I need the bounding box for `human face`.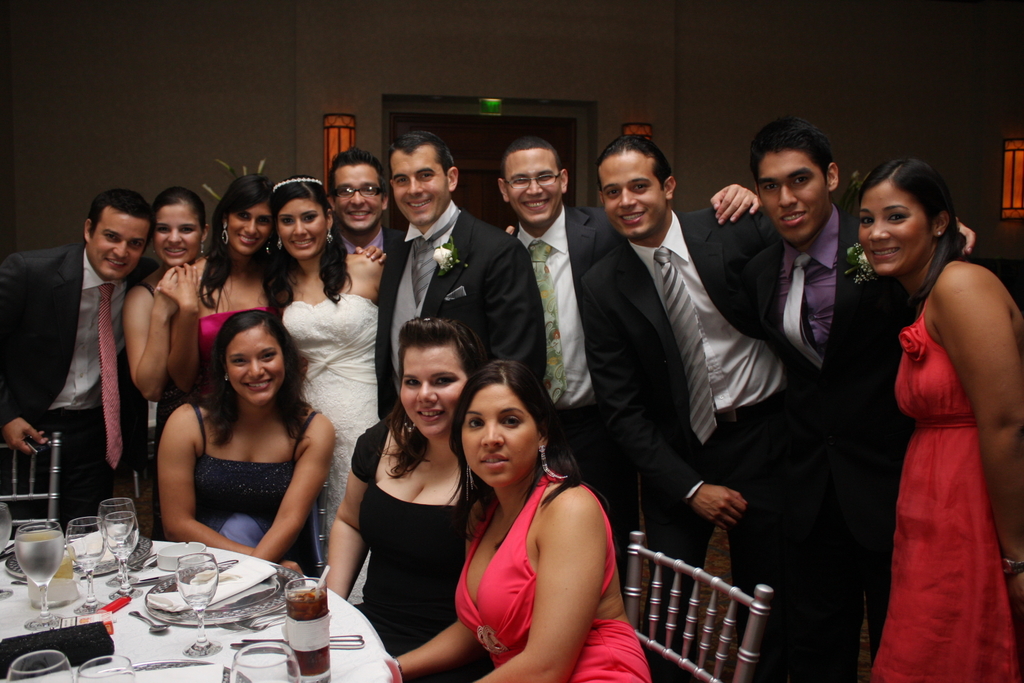
Here it is: bbox=[501, 144, 562, 227].
